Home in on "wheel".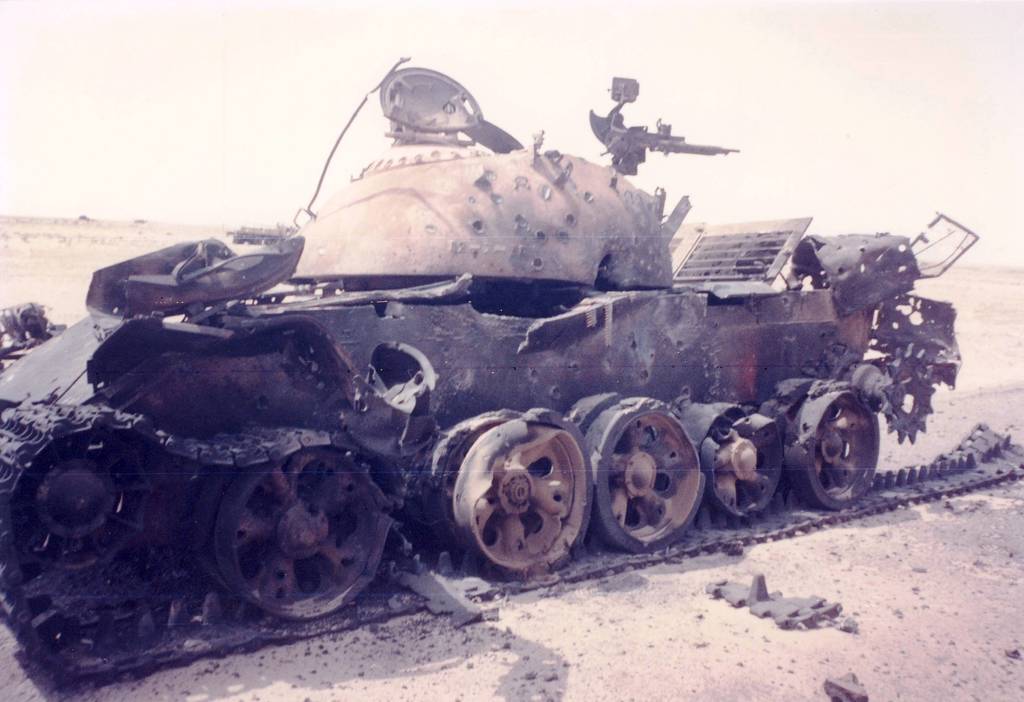
Homed in at [x1=189, y1=468, x2=244, y2=594].
